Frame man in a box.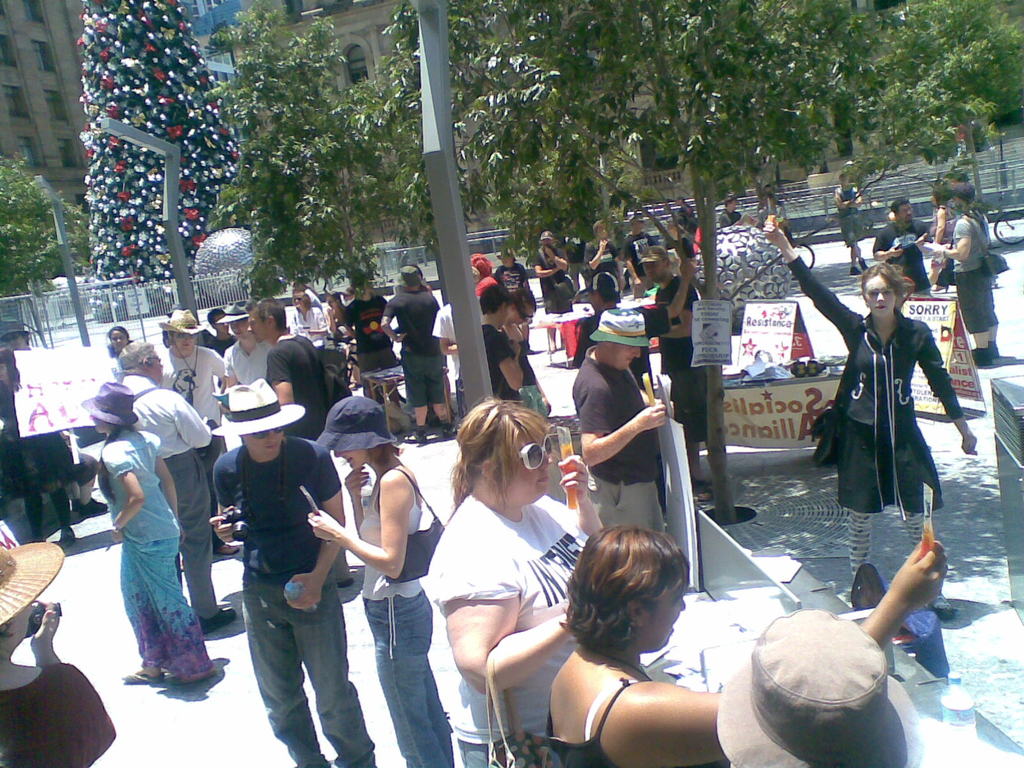
bbox=(923, 181, 1001, 367).
